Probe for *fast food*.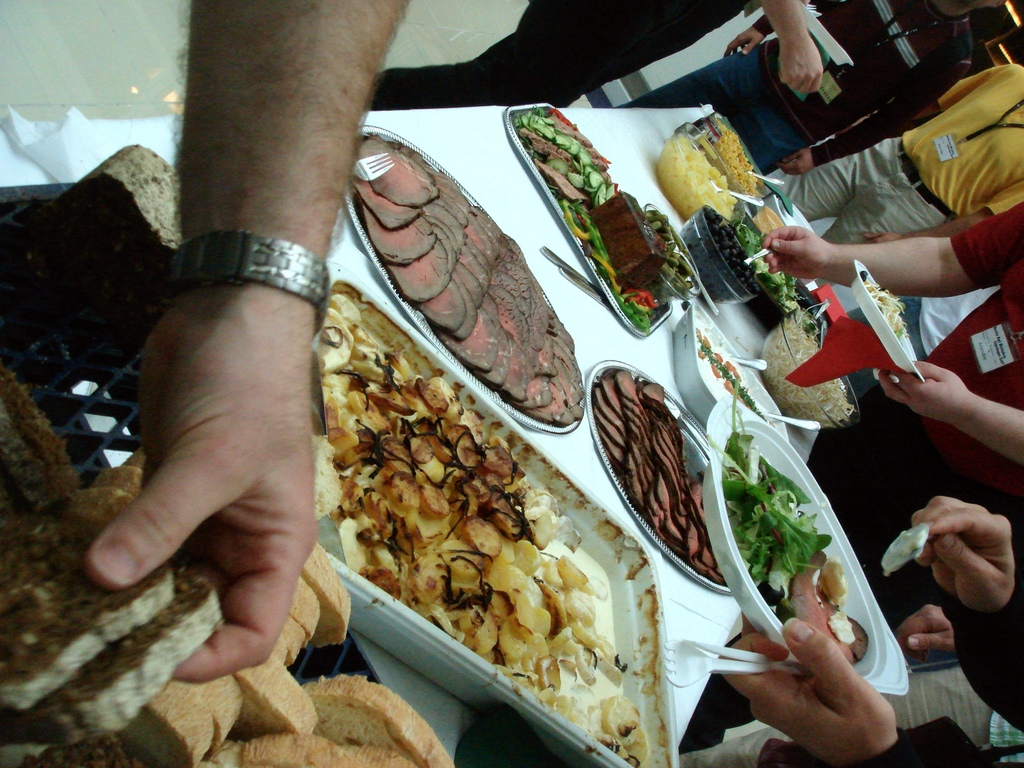
Probe result: bbox=[294, 618, 311, 660].
